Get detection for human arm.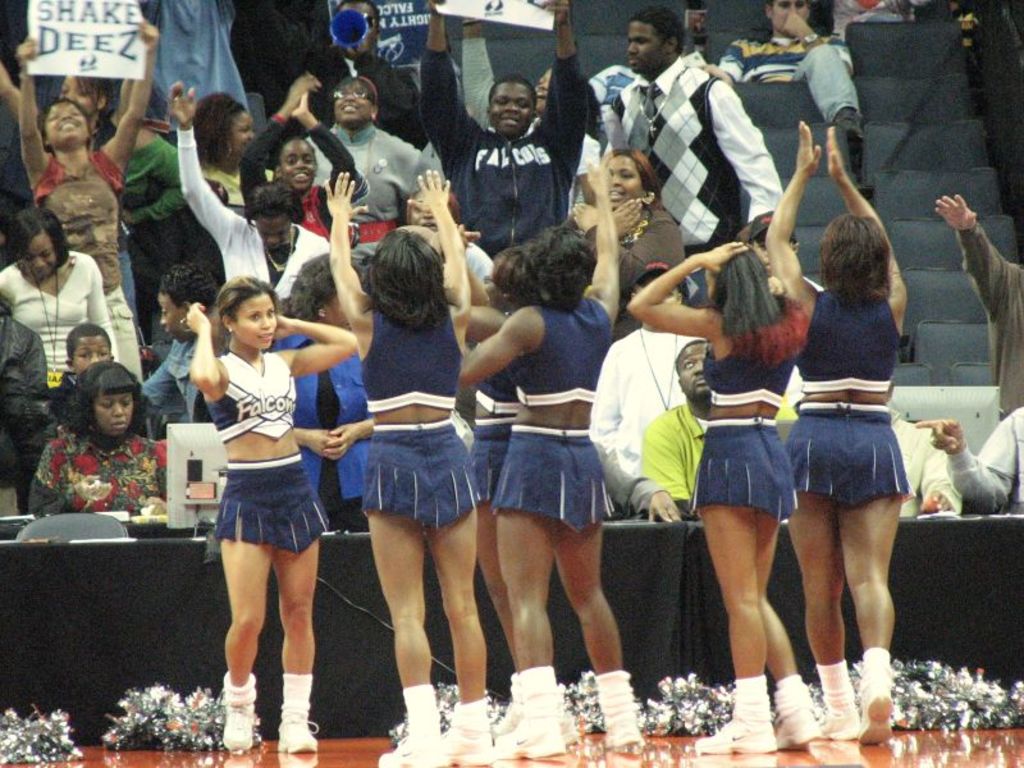
Detection: region(417, 0, 494, 165).
